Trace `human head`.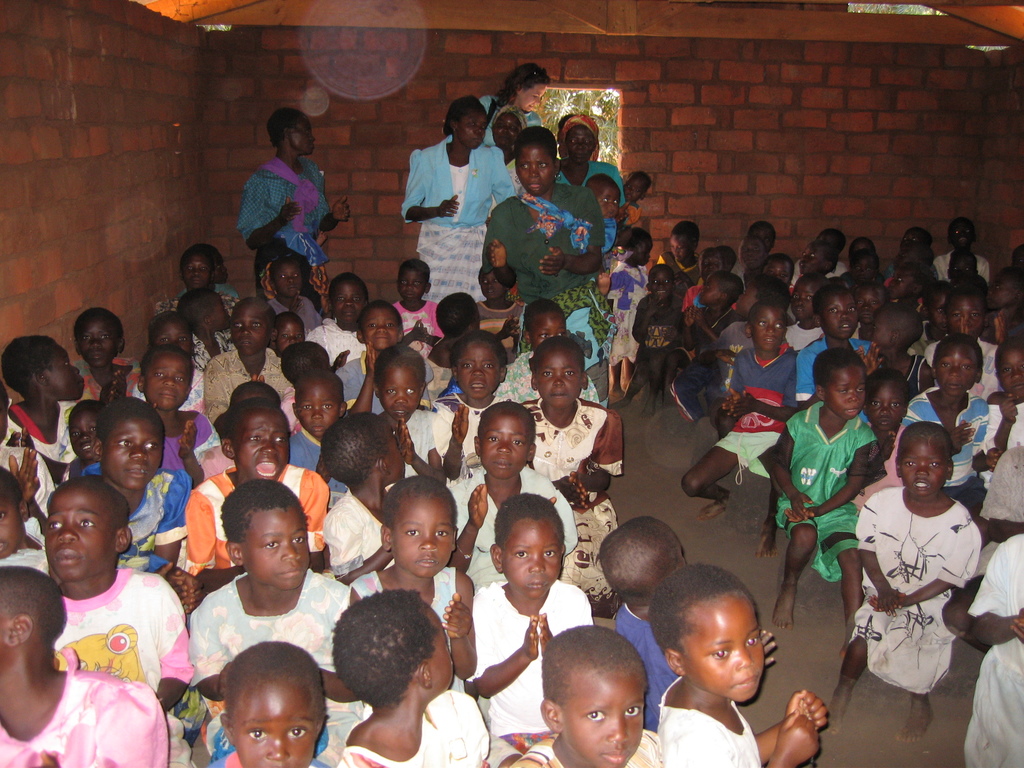
Traced to locate(269, 311, 305, 358).
